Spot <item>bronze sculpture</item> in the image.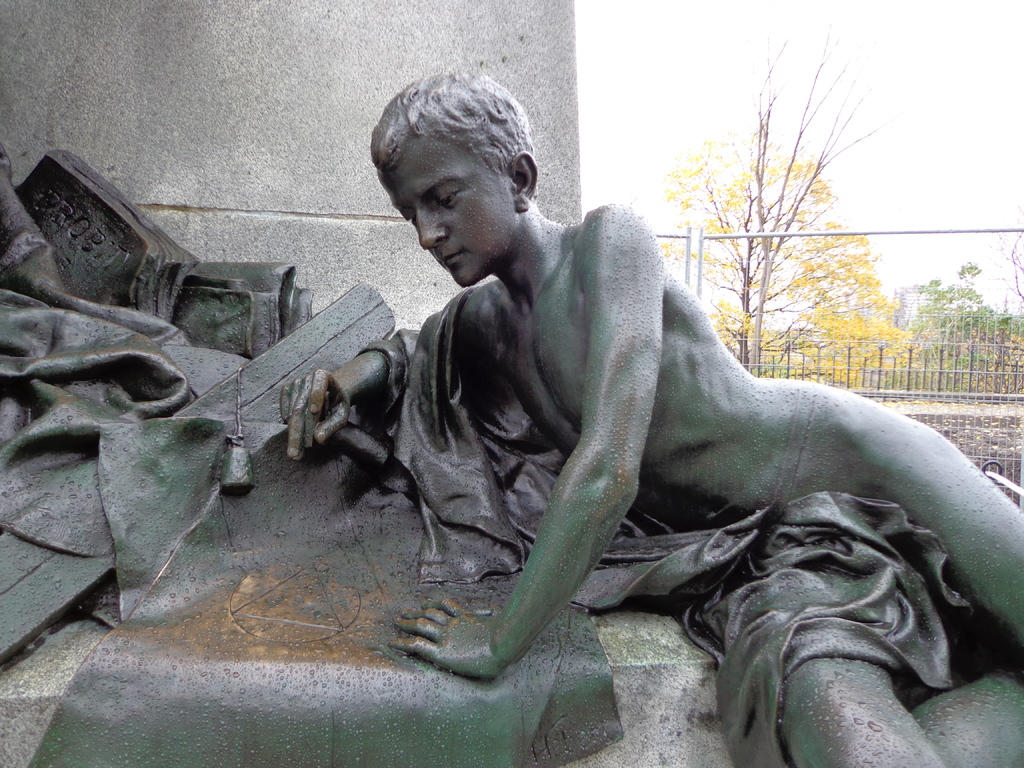
<item>bronze sculpture</item> found at 0:63:1020:767.
